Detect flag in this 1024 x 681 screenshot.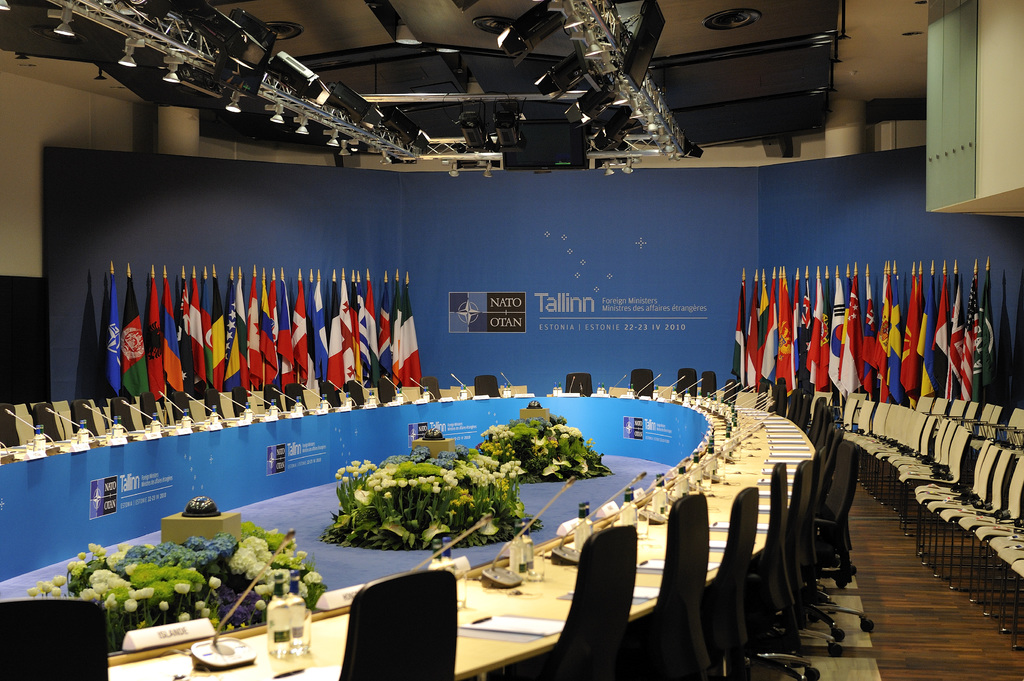
Detection: {"left": 782, "top": 276, "right": 794, "bottom": 386}.
